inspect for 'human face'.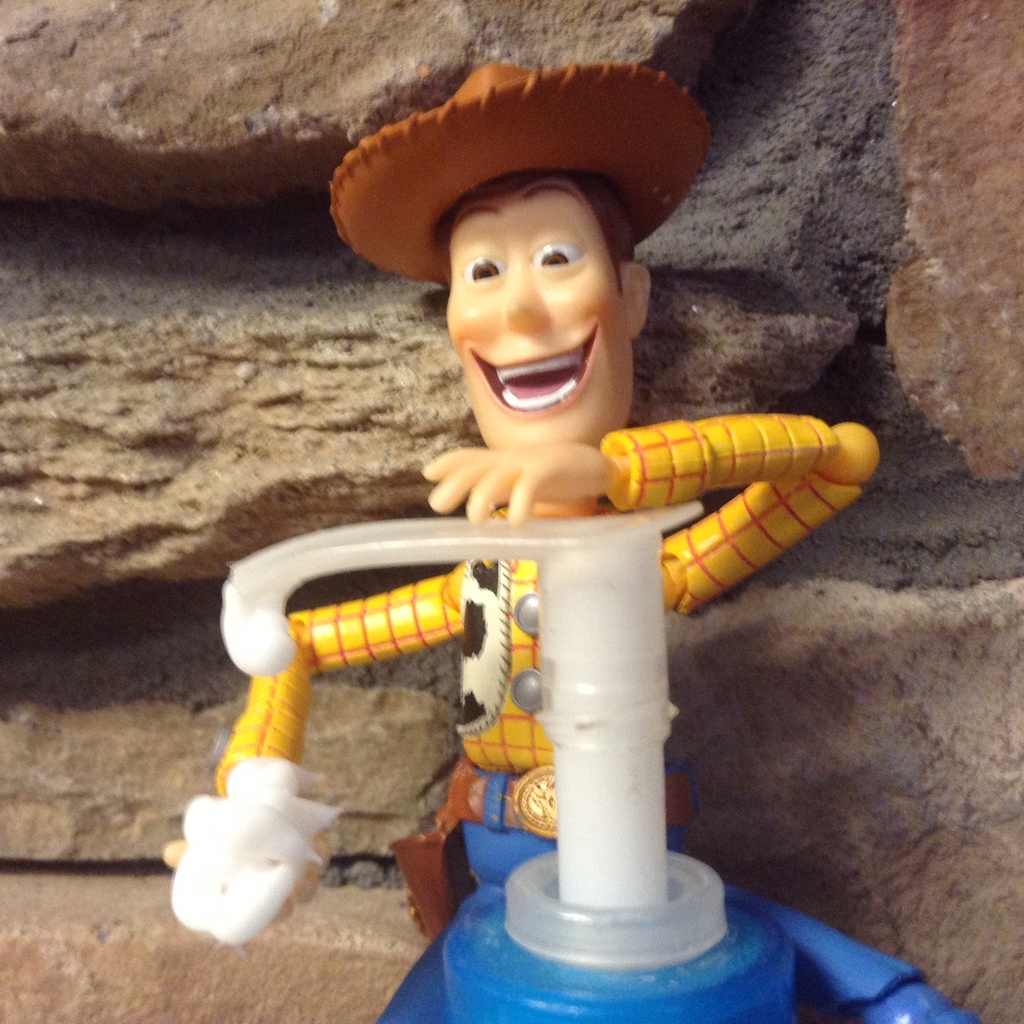
Inspection: select_region(441, 162, 635, 452).
